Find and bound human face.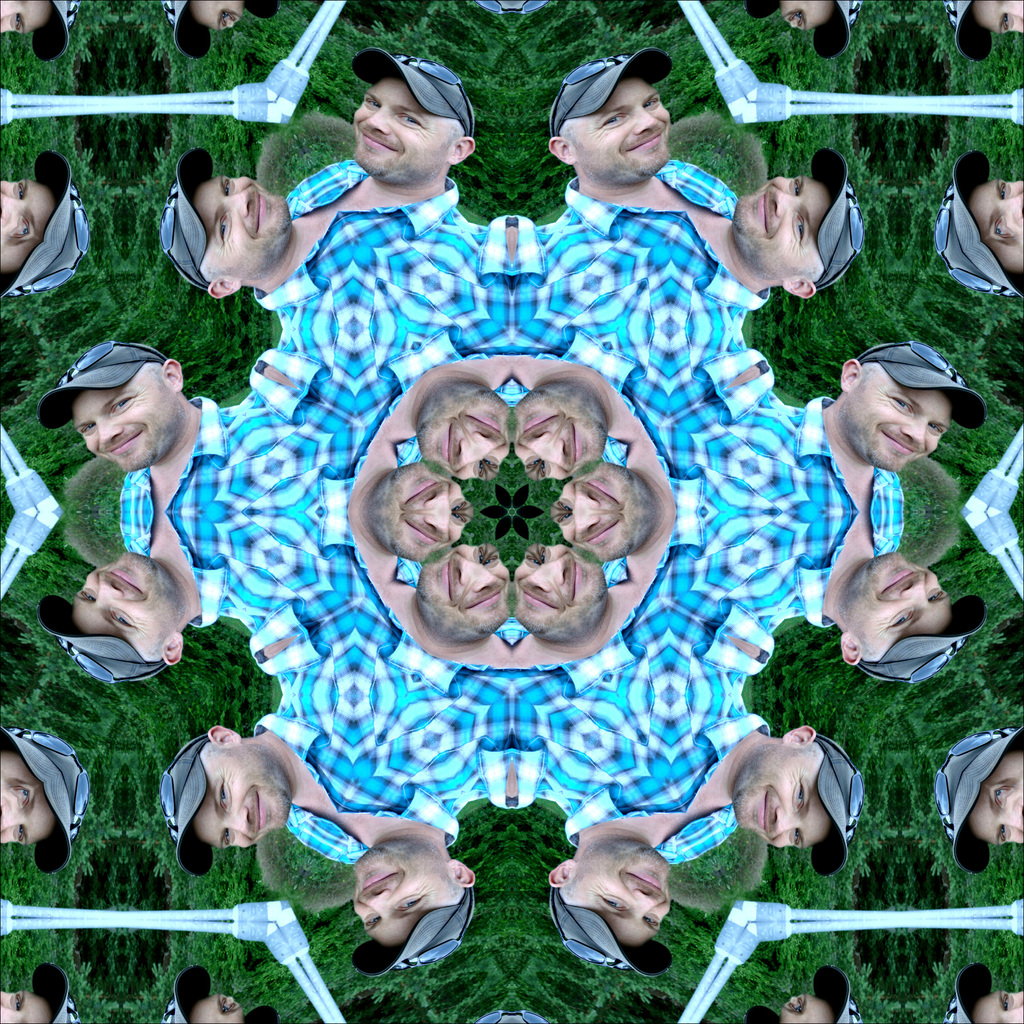
Bound: box(848, 362, 946, 474).
